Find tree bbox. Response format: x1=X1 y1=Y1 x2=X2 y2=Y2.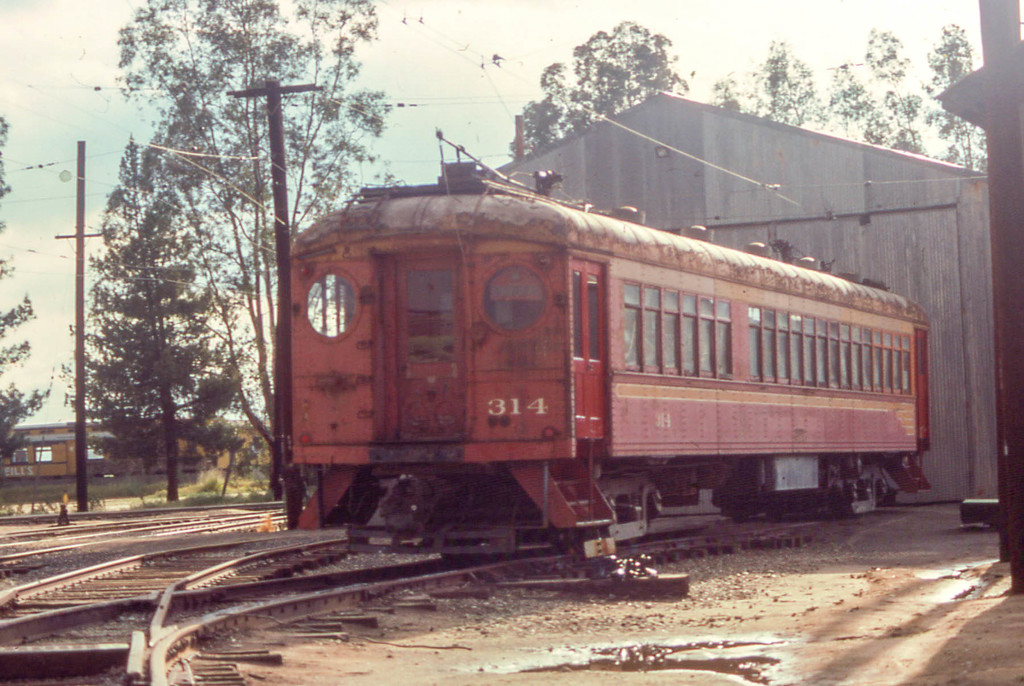
x1=503 y1=22 x2=699 y2=175.
